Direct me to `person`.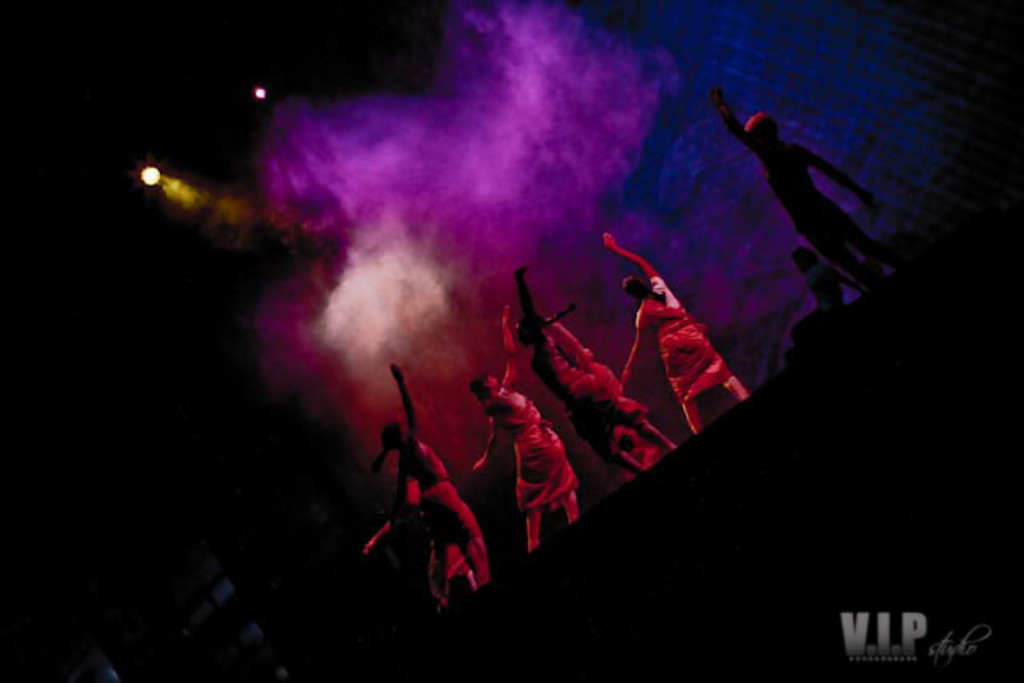
Direction: 790/245/854/344.
